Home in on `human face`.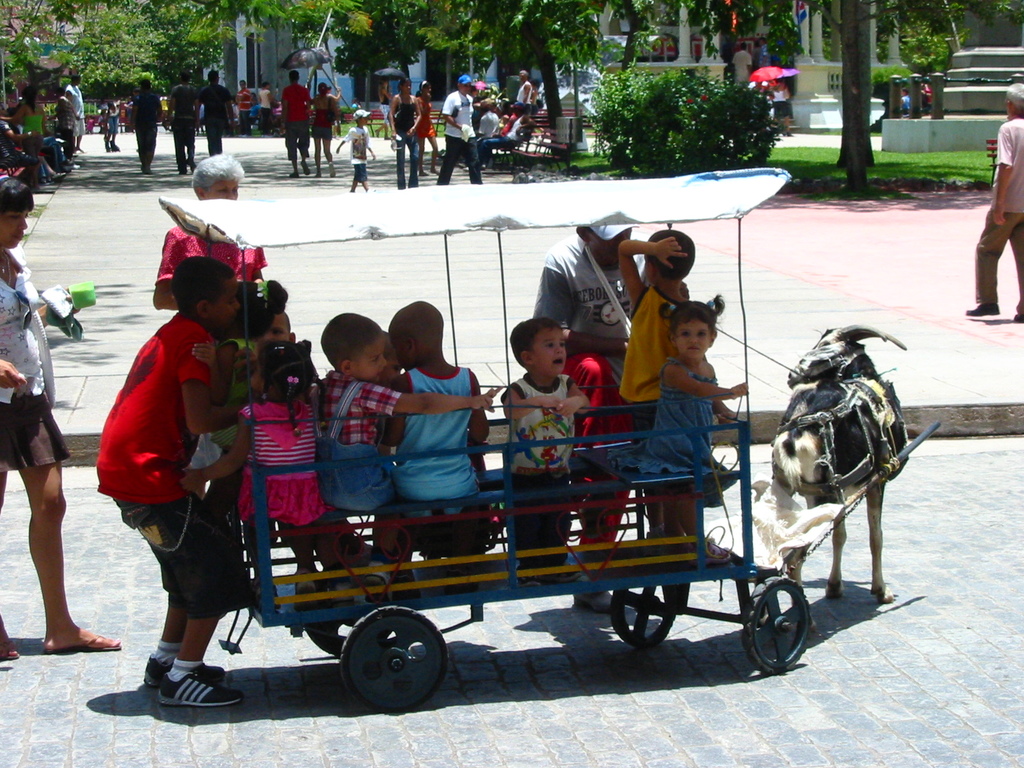
Homed in at <bbox>207, 276, 239, 330</bbox>.
